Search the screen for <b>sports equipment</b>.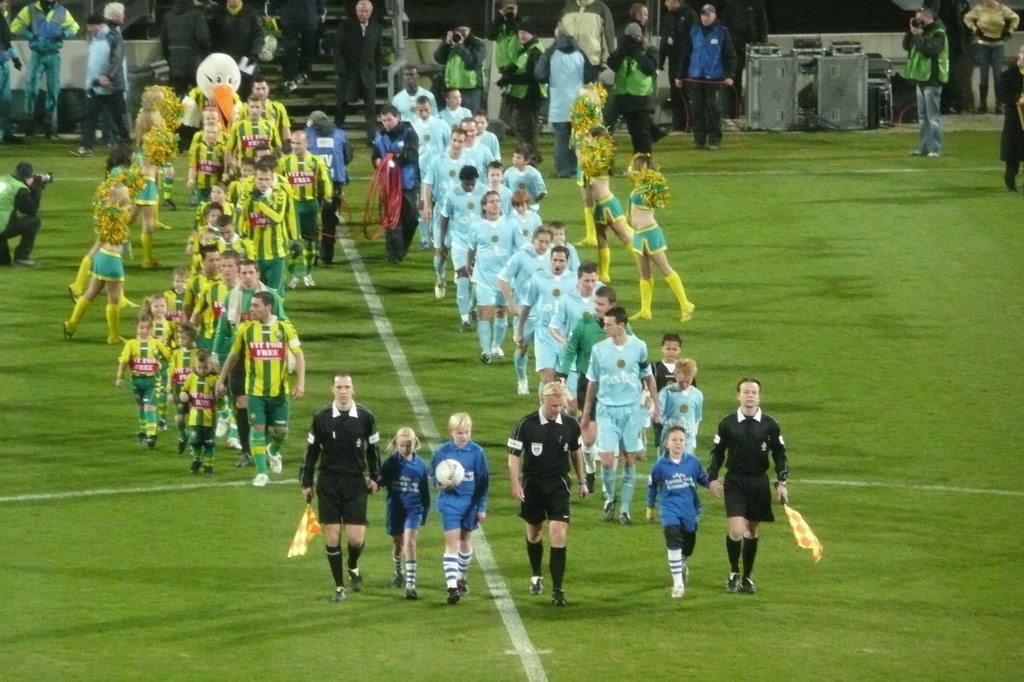
Found at box=[459, 580, 470, 597].
